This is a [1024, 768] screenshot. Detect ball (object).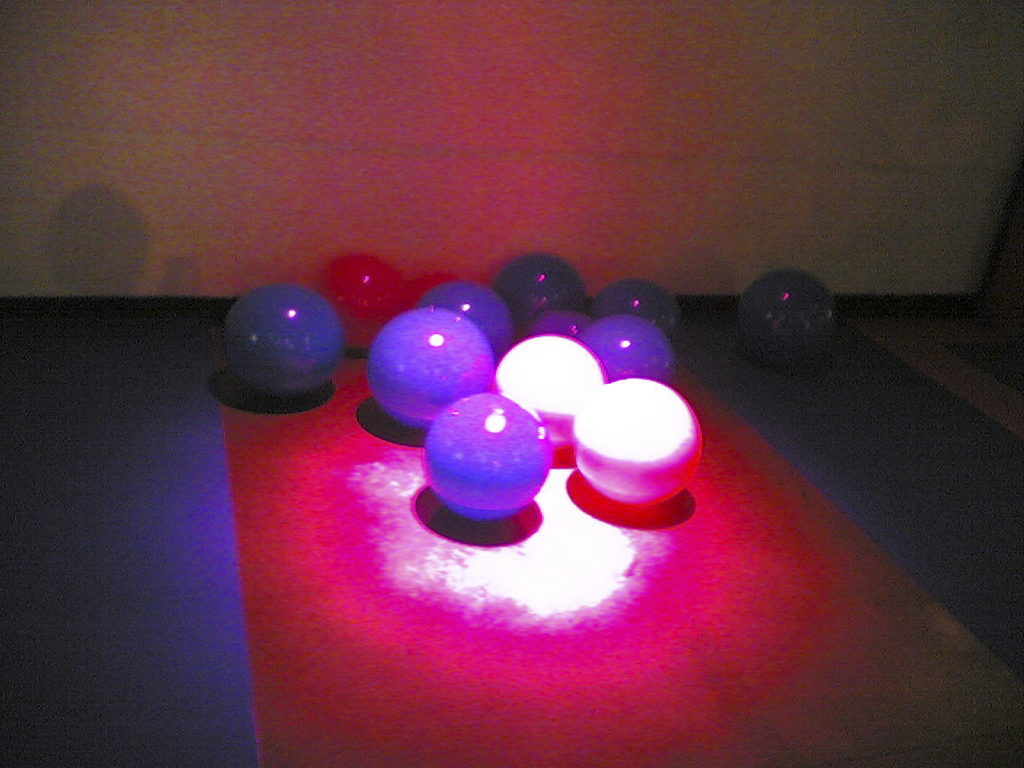
box(581, 309, 671, 379).
